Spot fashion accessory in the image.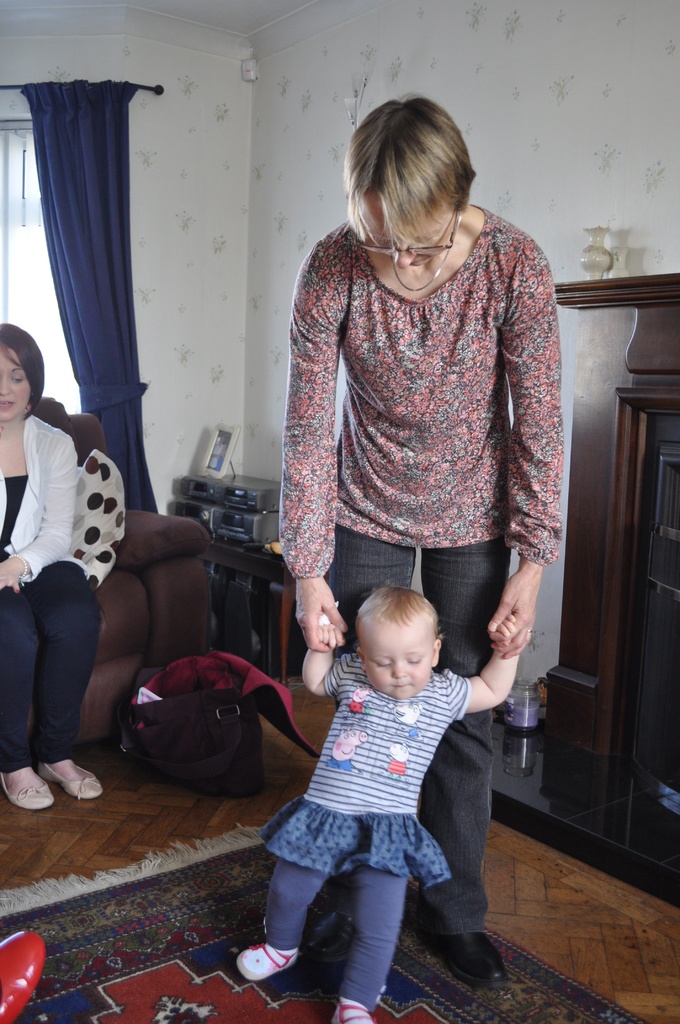
fashion accessory found at x1=394 y1=257 x2=451 y2=295.
